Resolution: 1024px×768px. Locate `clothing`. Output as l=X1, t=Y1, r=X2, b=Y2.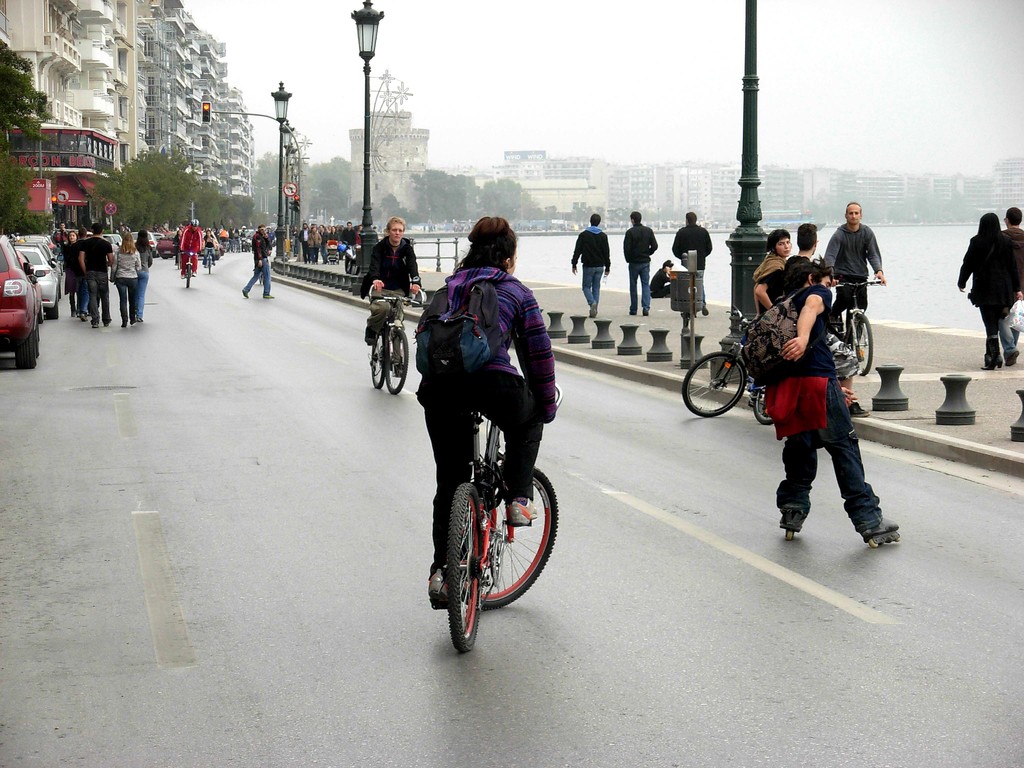
l=752, t=255, r=782, b=326.
